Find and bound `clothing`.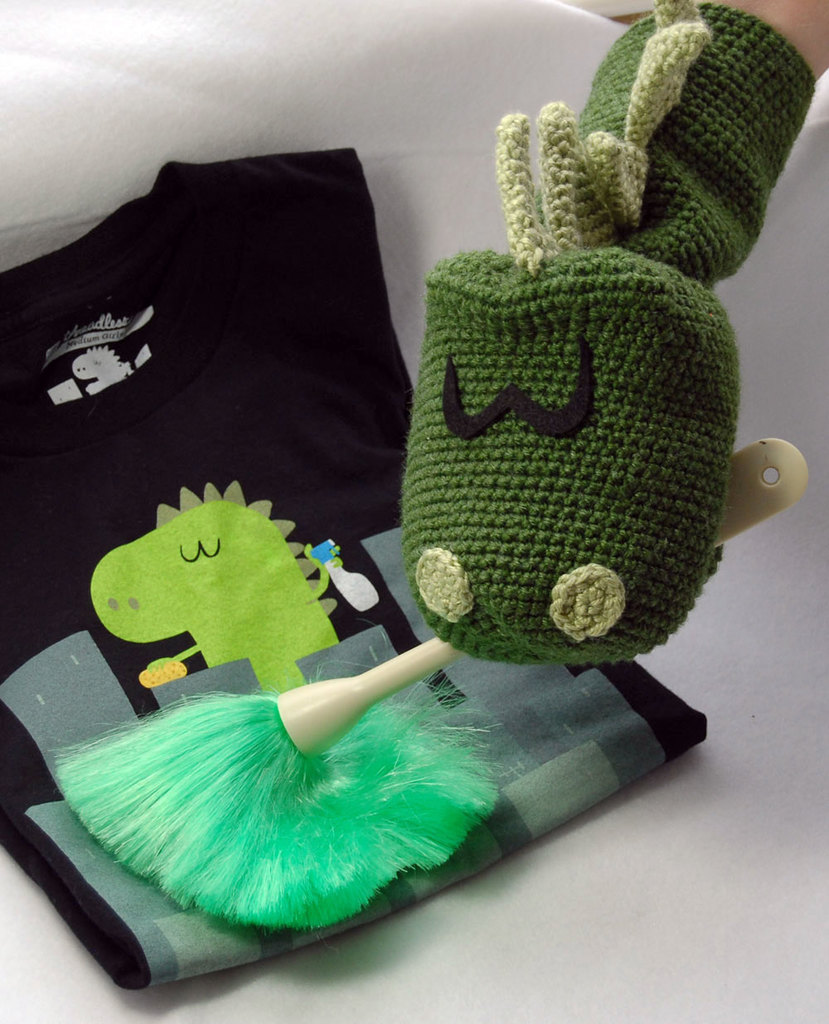
Bound: <box>391,0,828,663</box>.
